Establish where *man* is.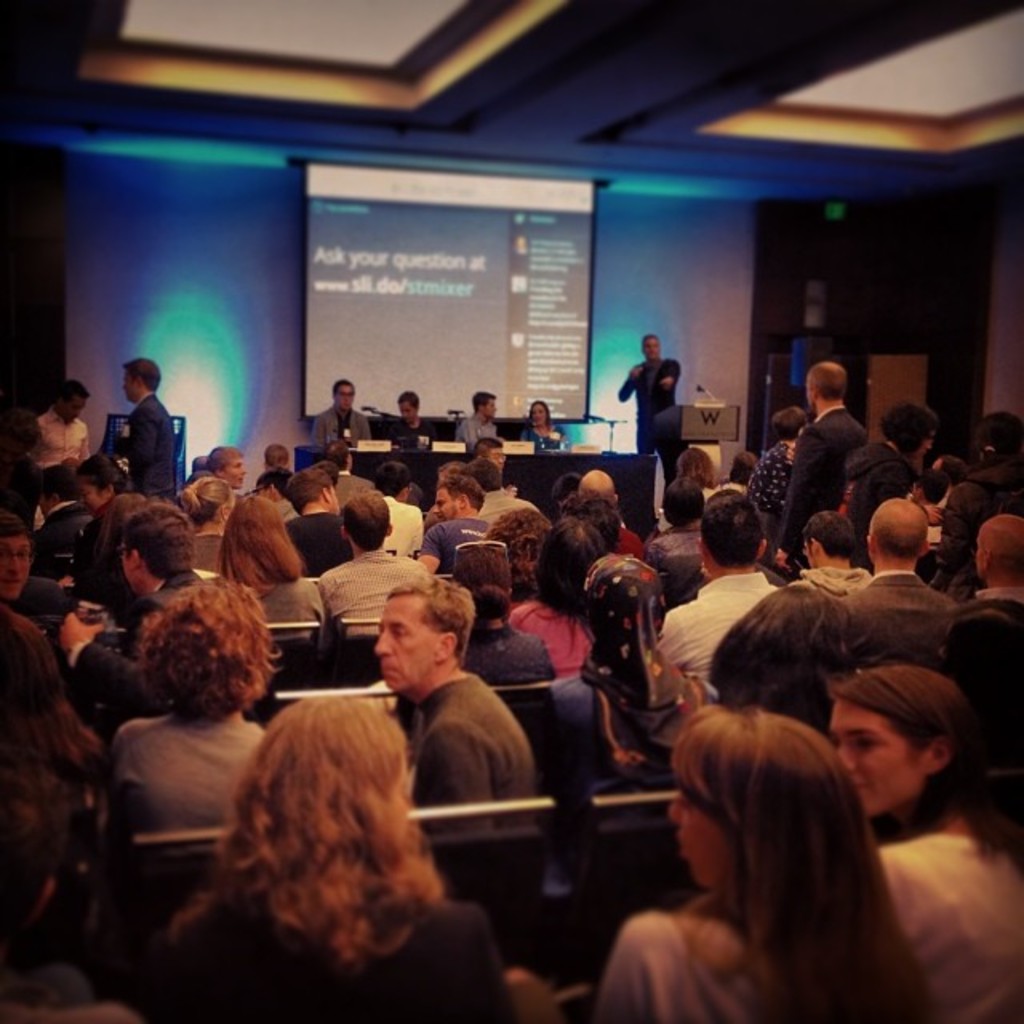
Established at 114/358/184/504.
